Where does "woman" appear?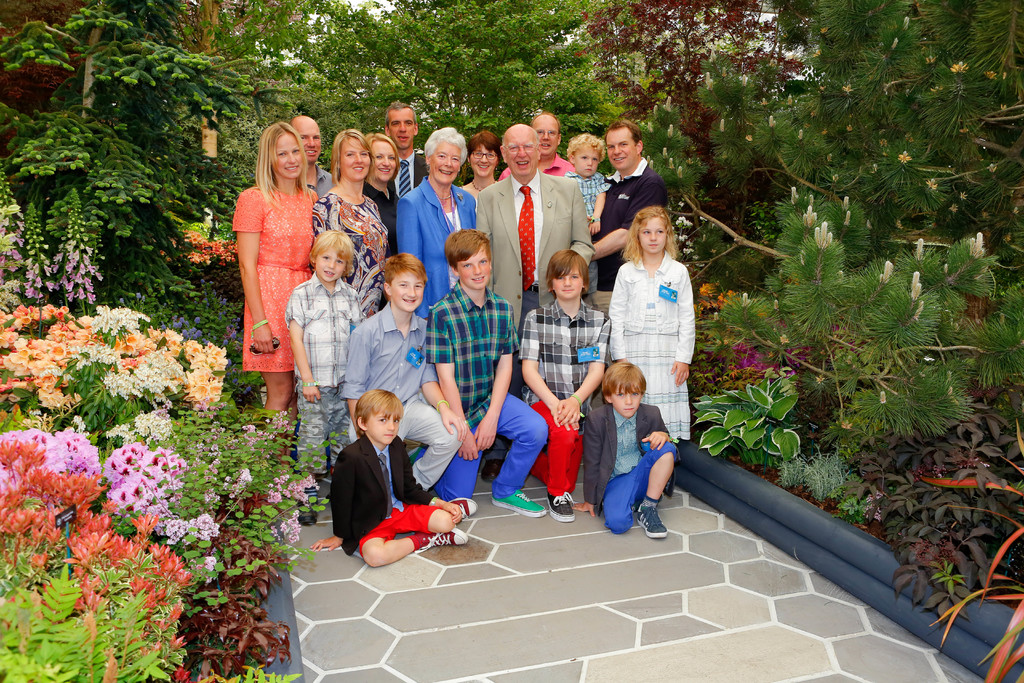
Appears at region(460, 131, 506, 204).
